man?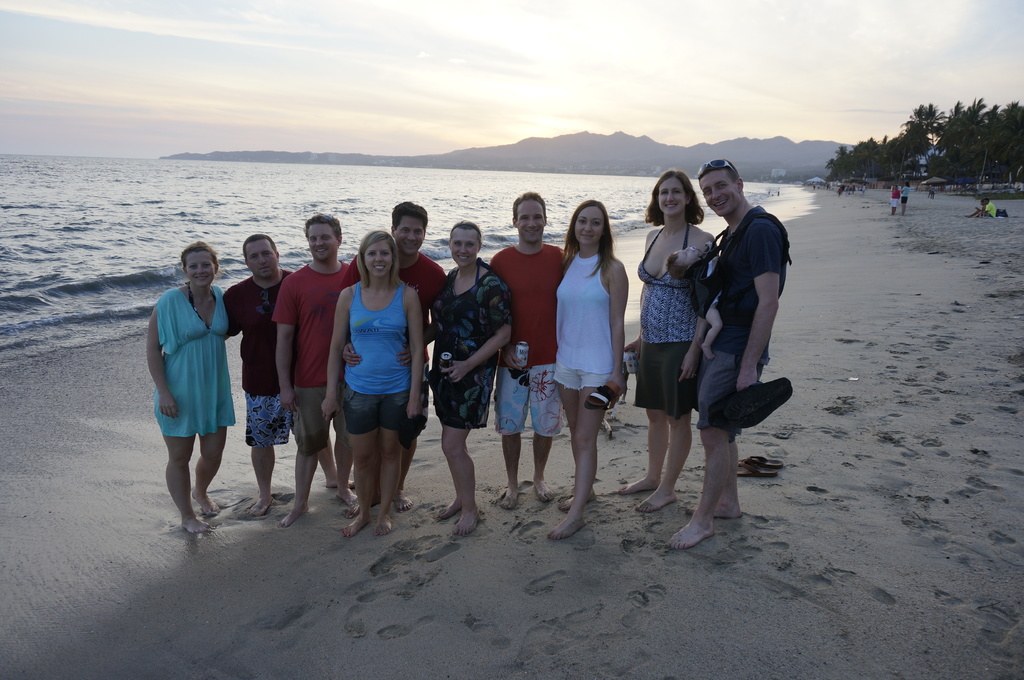
(340, 196, 450, 512)
